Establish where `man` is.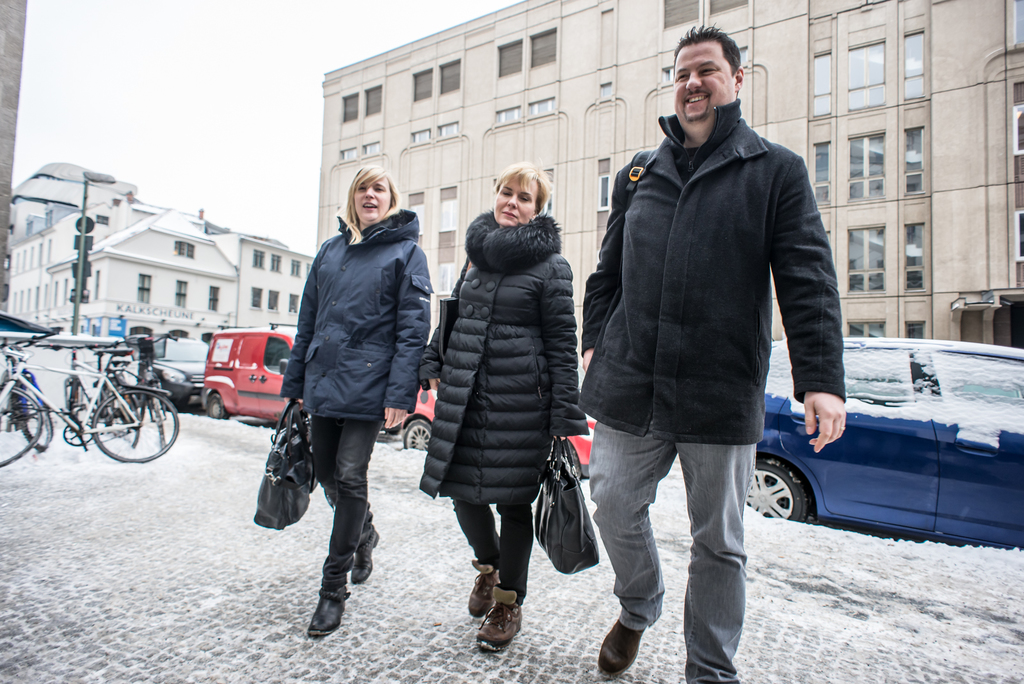
Established at [left=580, top=15, right=851, bottom=681].
